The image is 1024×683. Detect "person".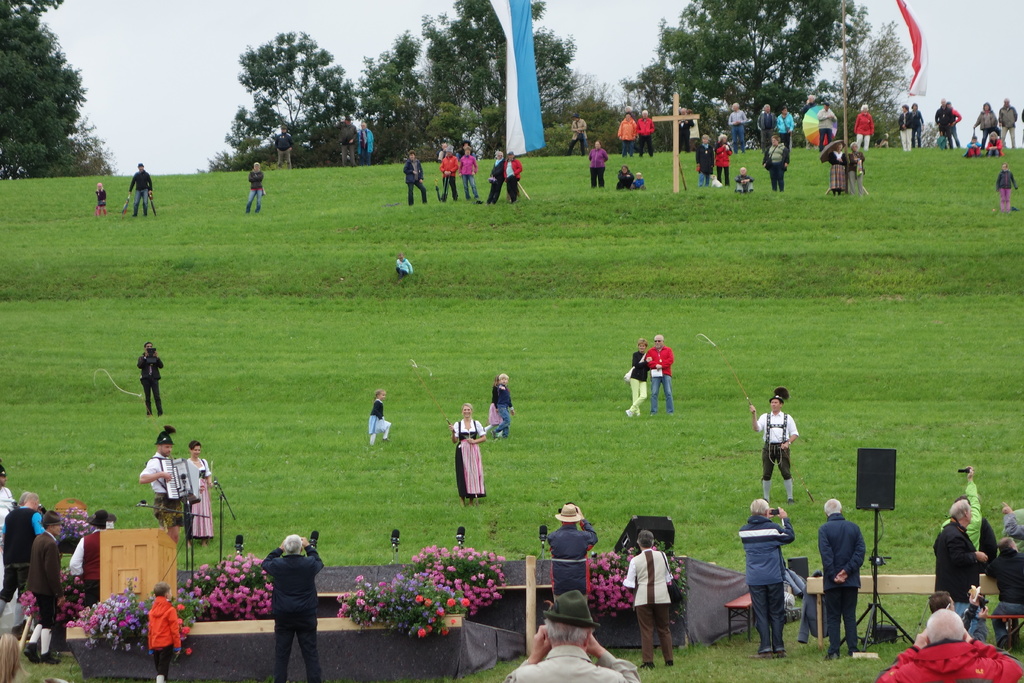
Detection: [937, 467, 986, 601].
